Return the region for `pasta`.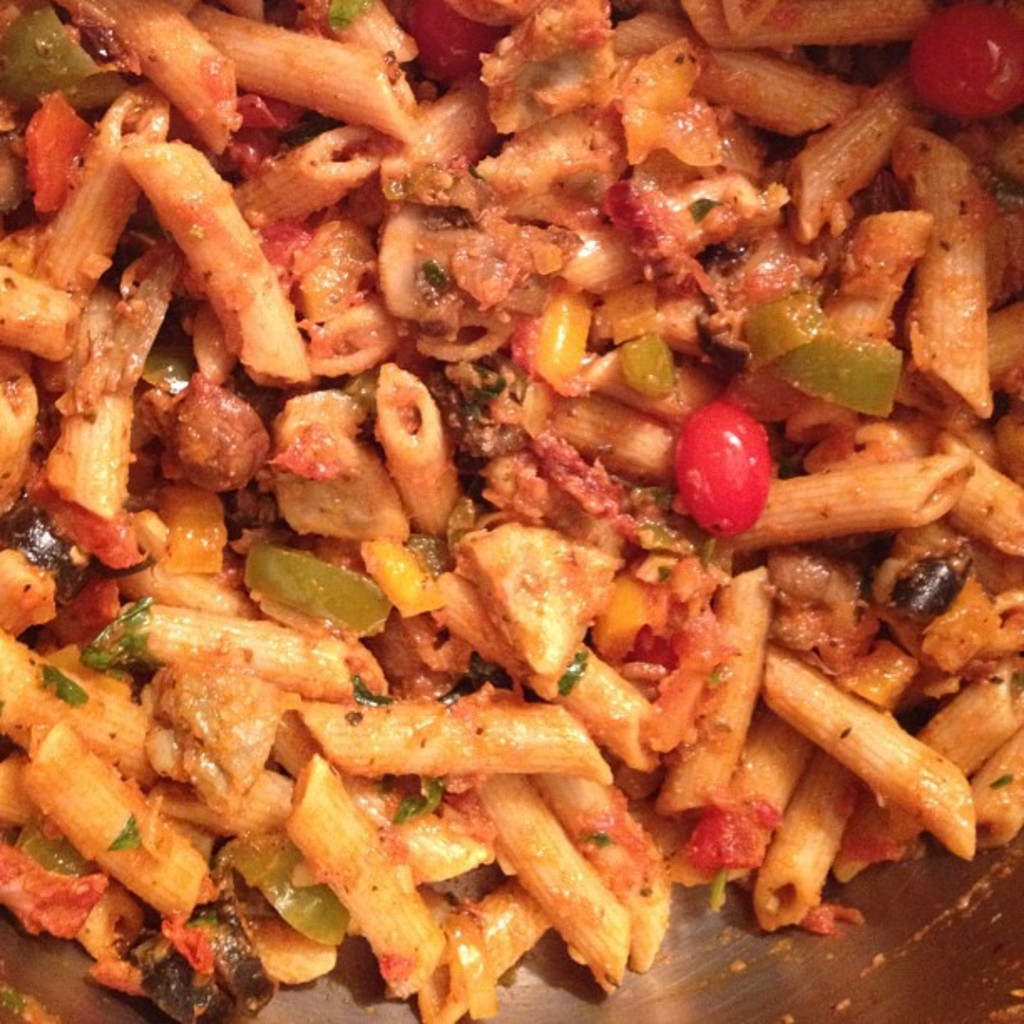
Rect(12, 0, 1019, 986).
